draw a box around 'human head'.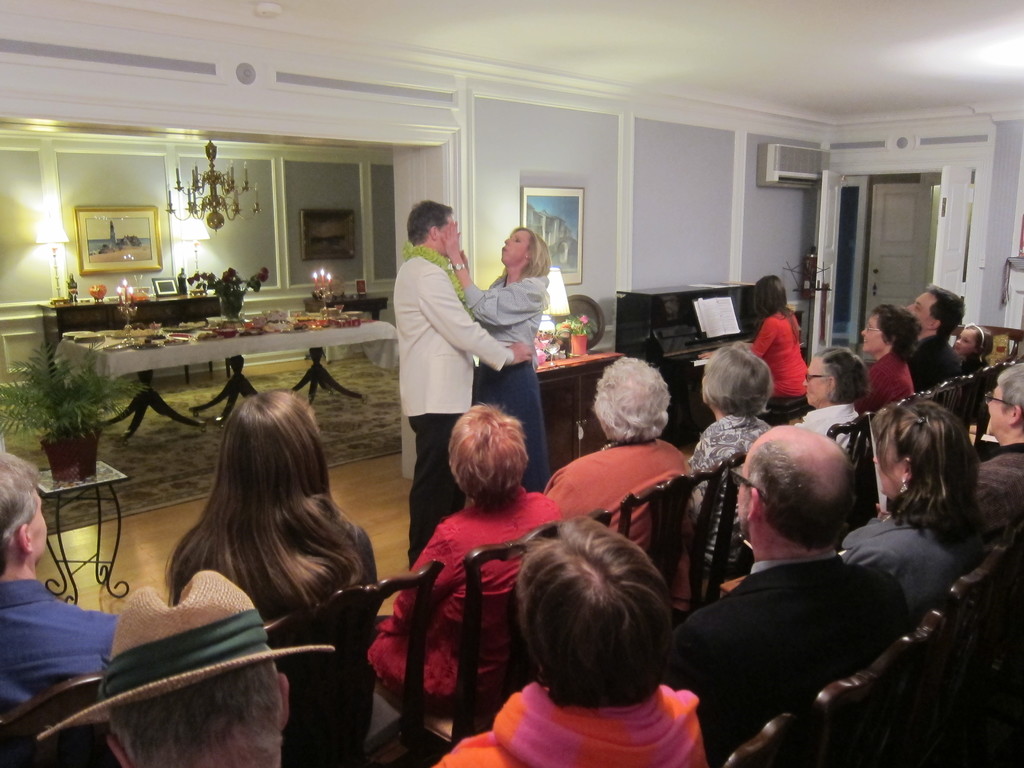
[739, 428, 875, 585].
